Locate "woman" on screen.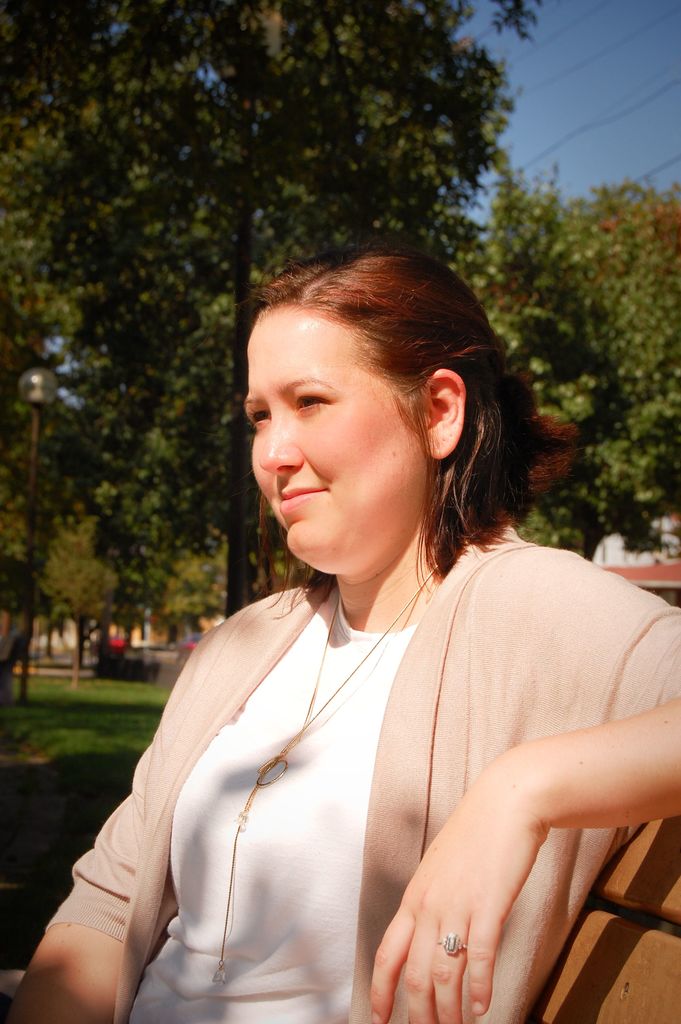
On screen at (10,239,680,1023).
